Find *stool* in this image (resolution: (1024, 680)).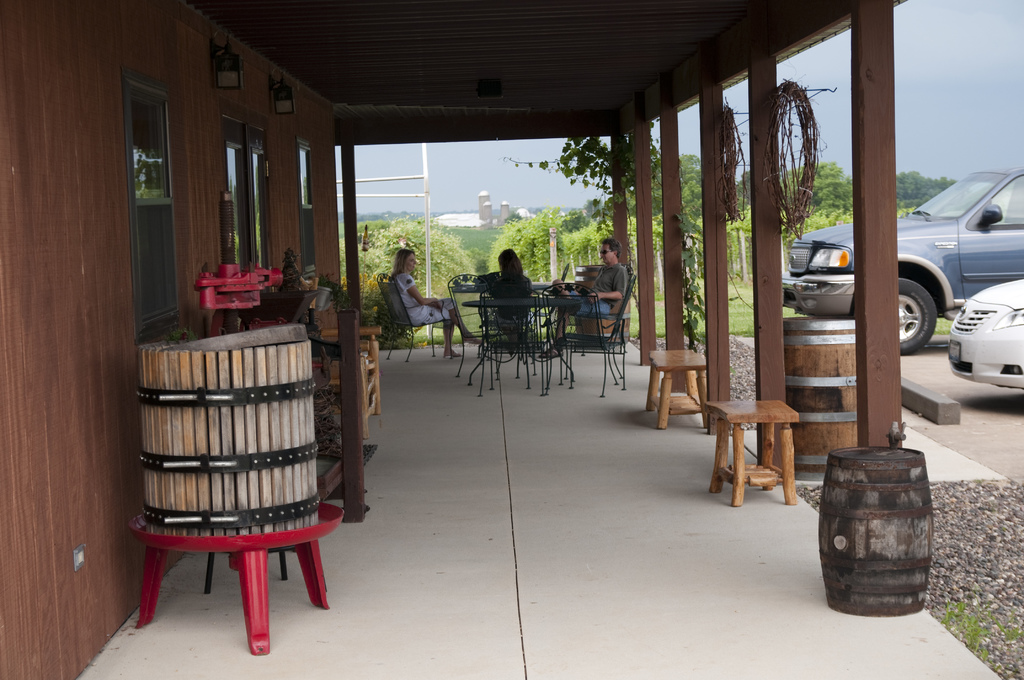
(643, 346, 706, 426).
